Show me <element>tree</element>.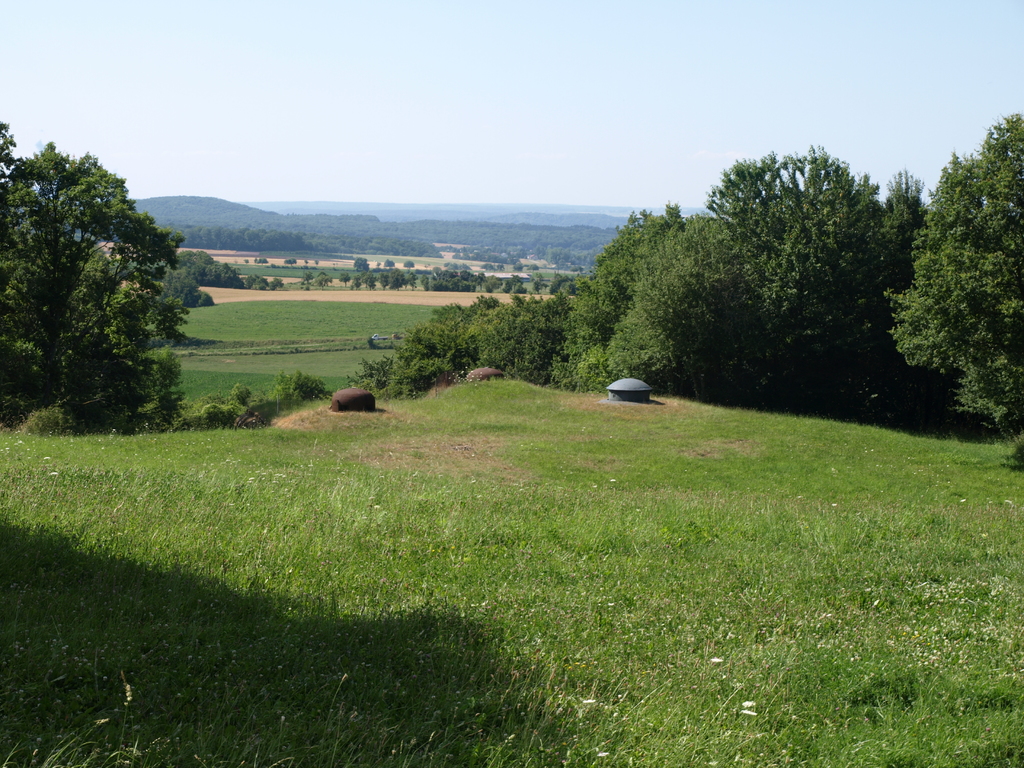
<element>tree</element> is here: <bbox>487, 278, 497, 290</bbox>.
